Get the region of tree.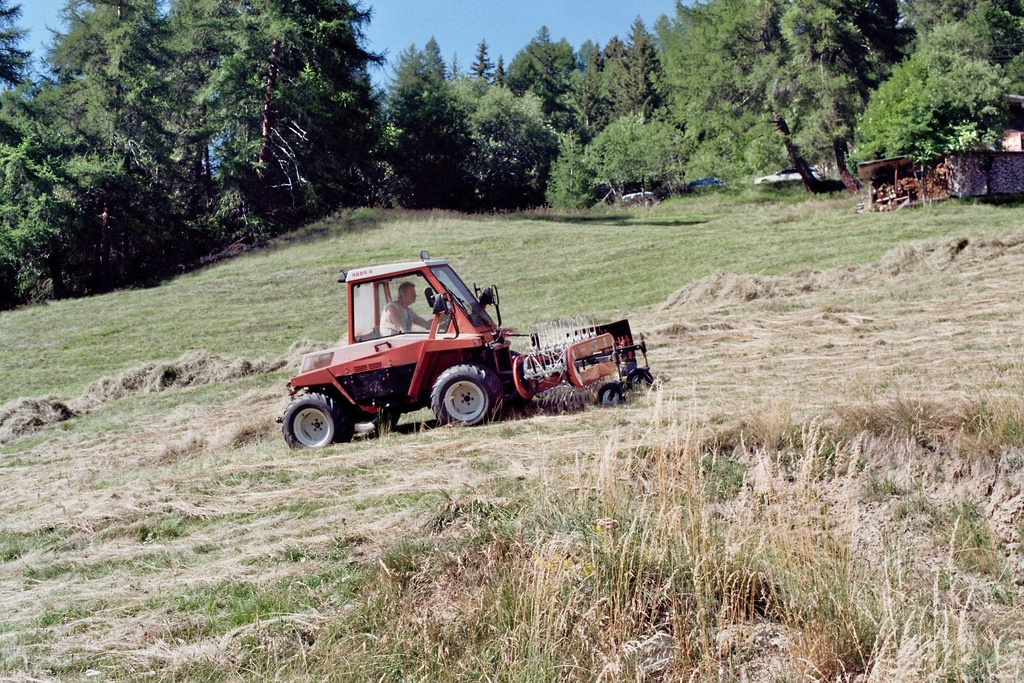
BBox(495, 12, 582, 114).
